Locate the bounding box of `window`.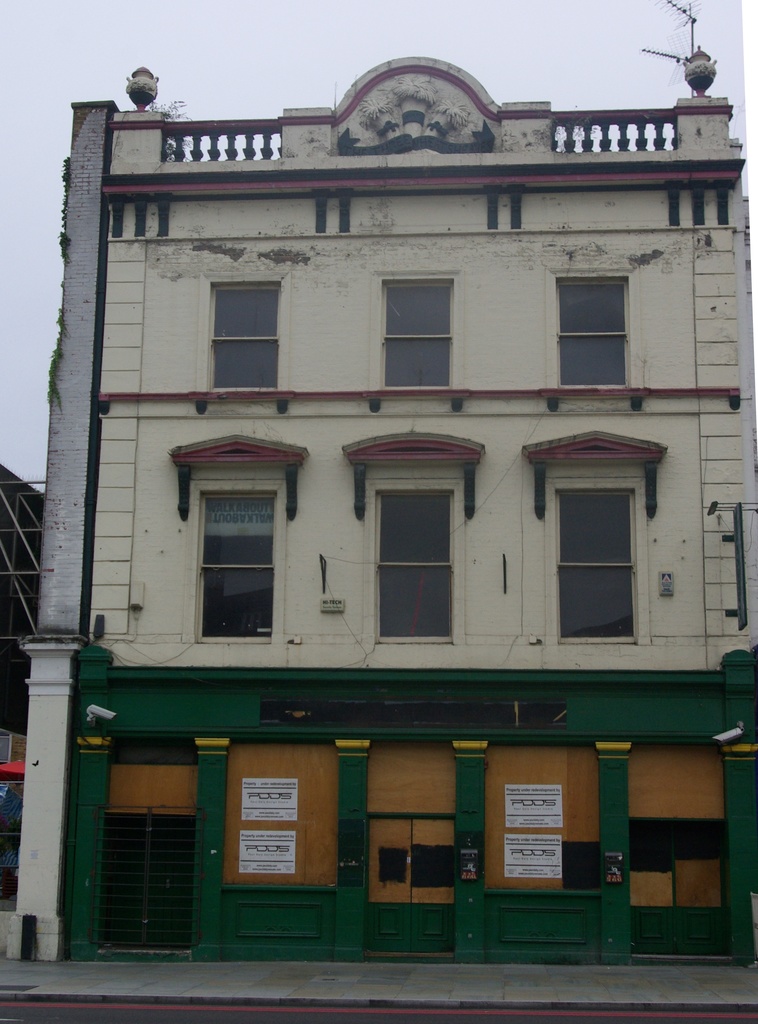
Bounding box: 380,286,455,381.
